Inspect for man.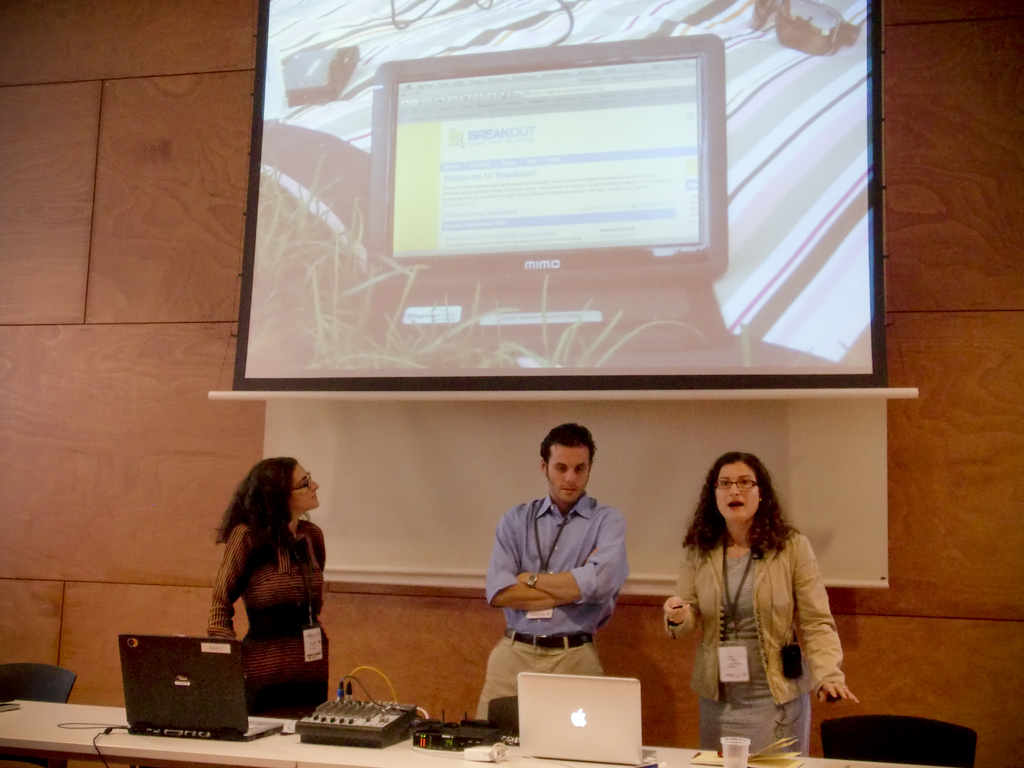
Inspection: (483,427,644,682).
